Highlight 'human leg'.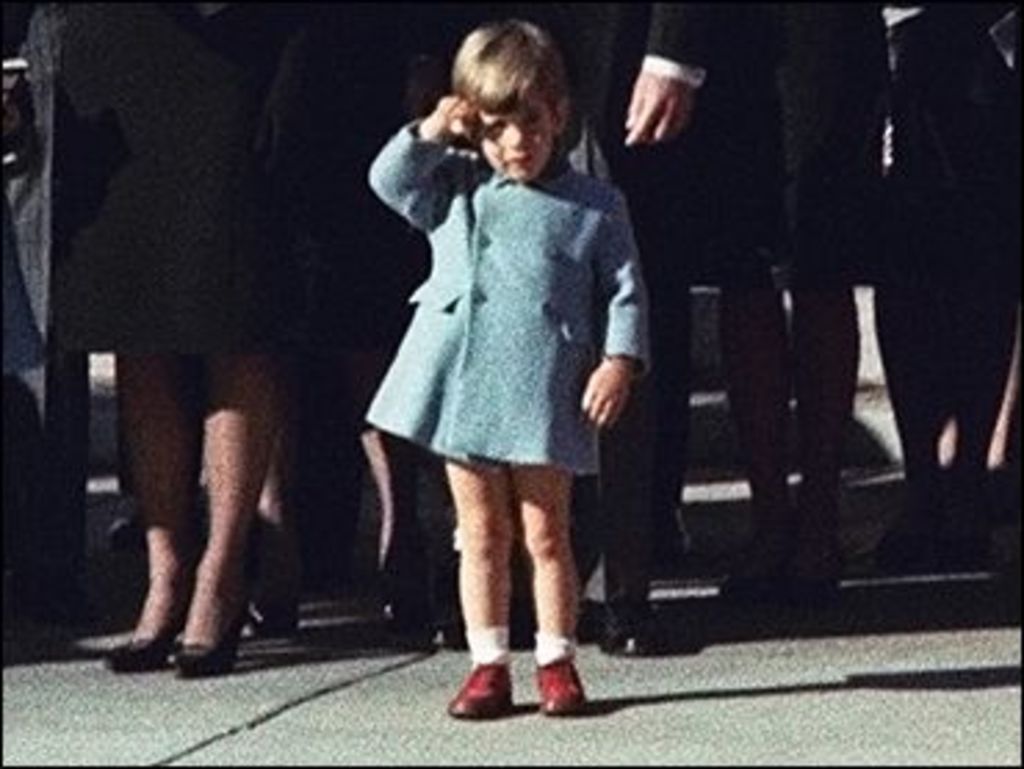
Highlighted region: 451,470,509,722.
